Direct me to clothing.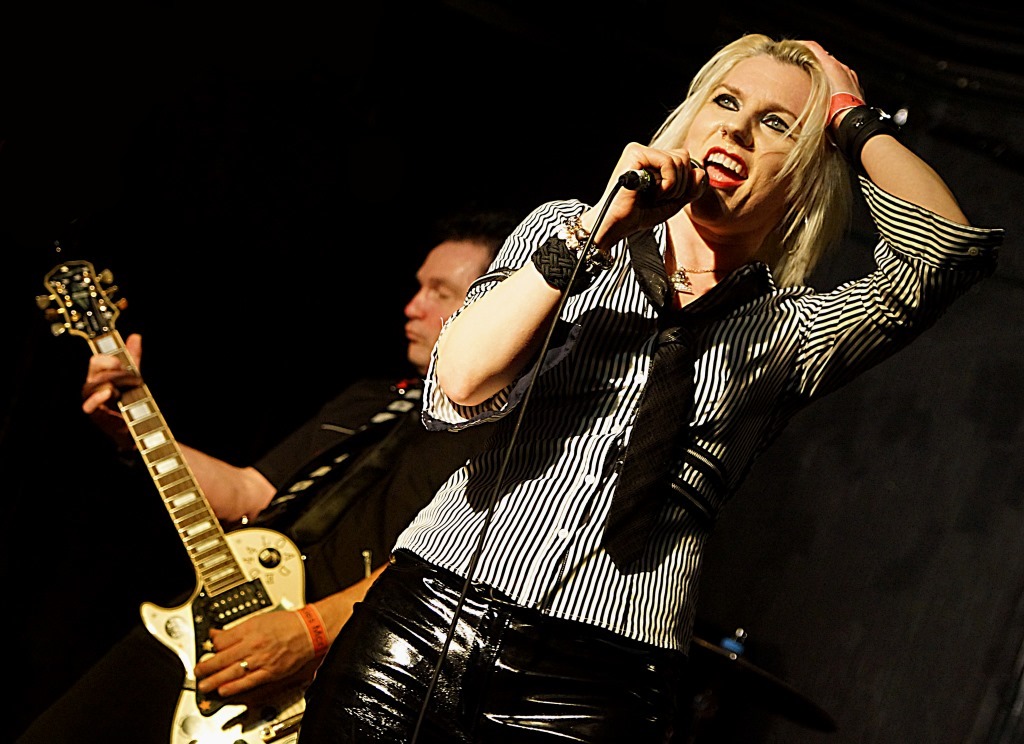
Direction: <box>300,177,1004,740</box>.
